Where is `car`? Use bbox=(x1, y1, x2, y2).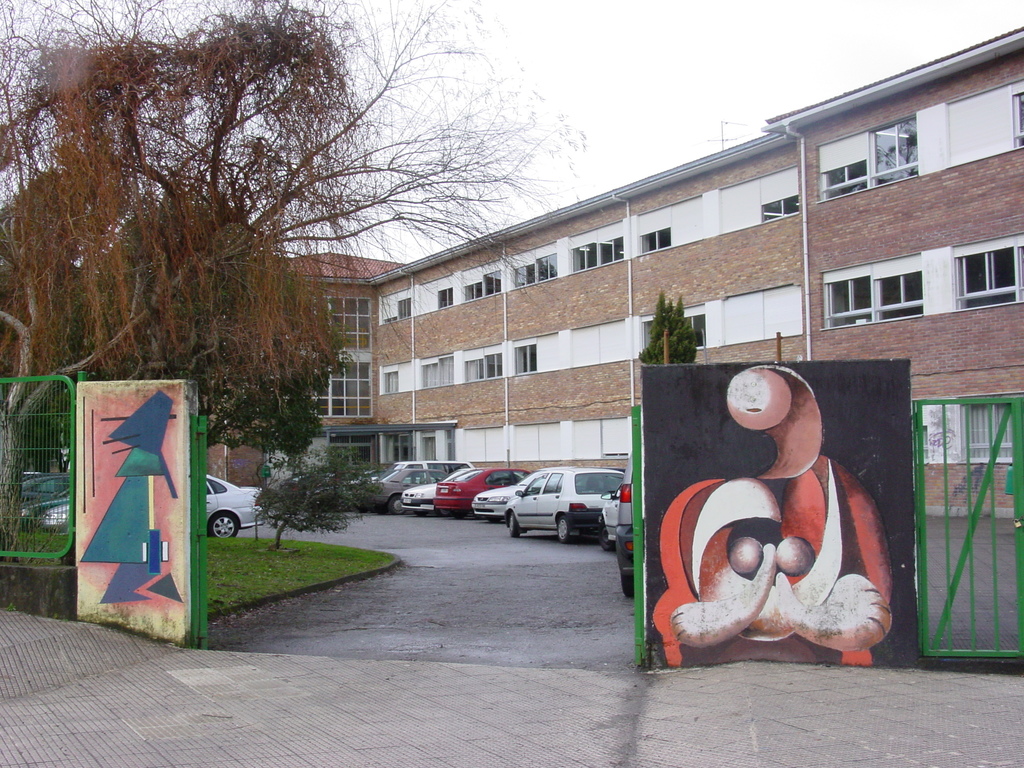
bbox=(24, 461, 276, 549).
